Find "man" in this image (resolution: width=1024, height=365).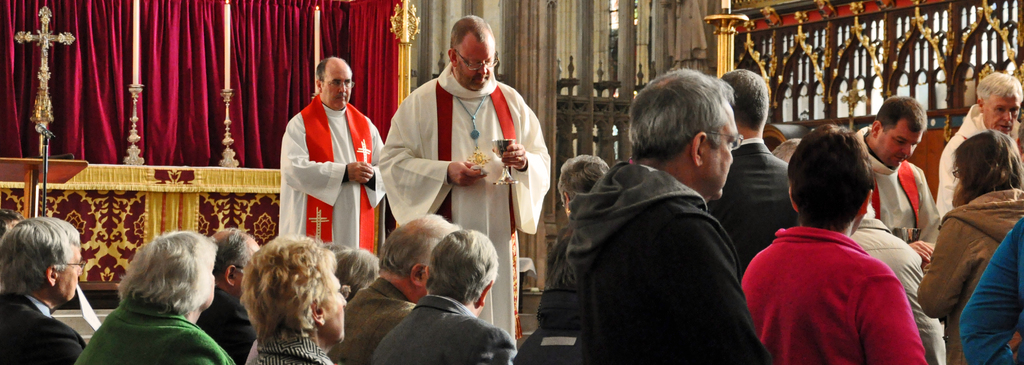
l=0, t=215, r=89, b=364.
